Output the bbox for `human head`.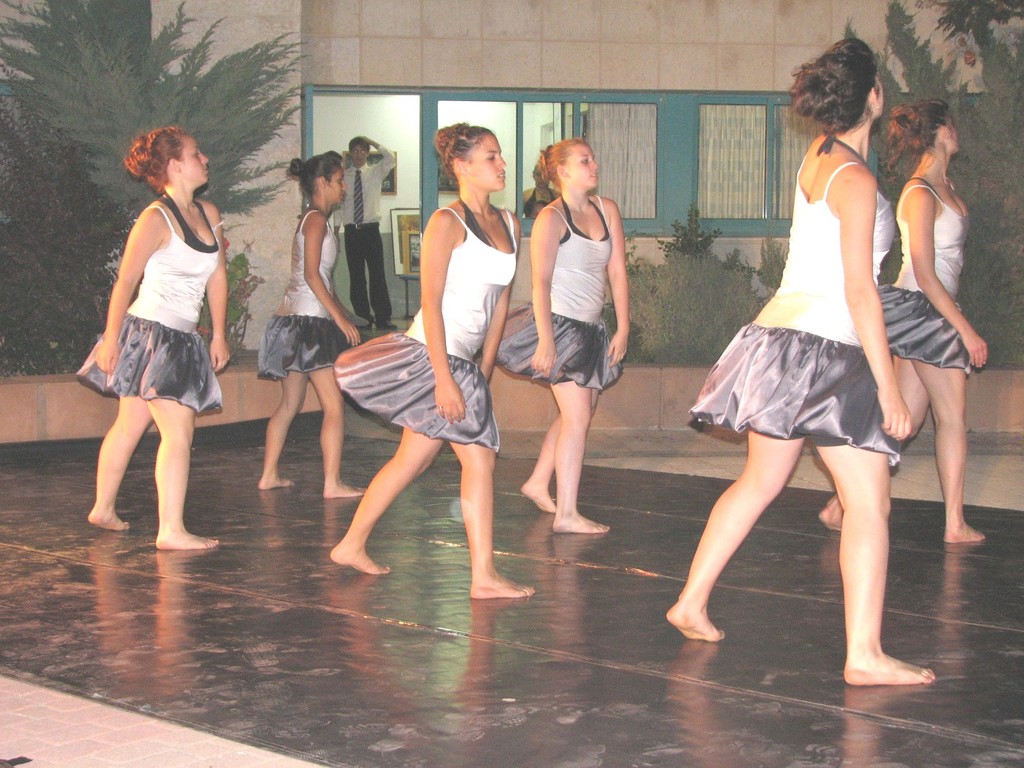
[left=346, top=134, right=371, bottom=161].
